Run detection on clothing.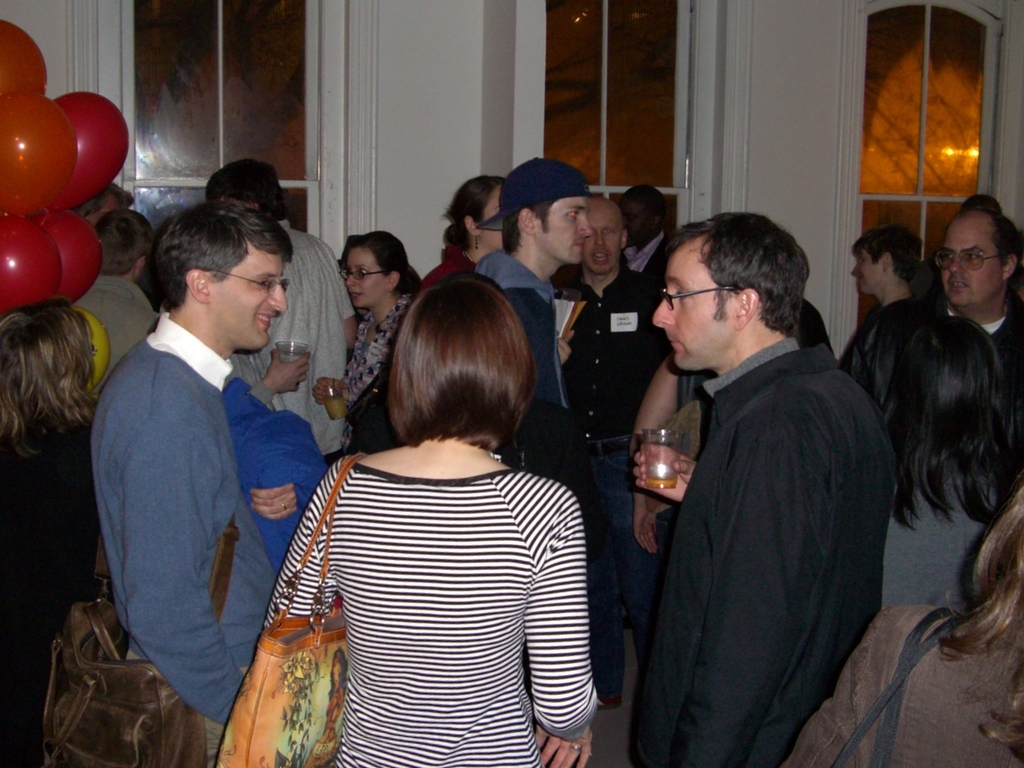
Result: box(883, 452, 998, 623).
